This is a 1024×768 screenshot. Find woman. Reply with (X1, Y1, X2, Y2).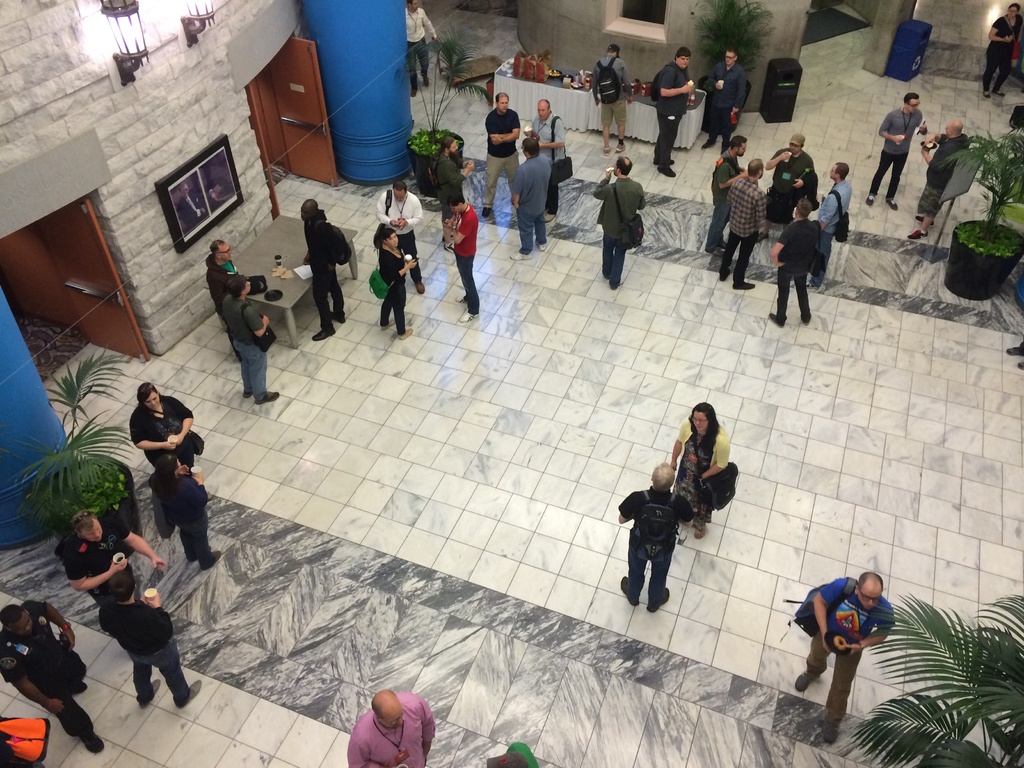
(981, 6, 1023, 102).
